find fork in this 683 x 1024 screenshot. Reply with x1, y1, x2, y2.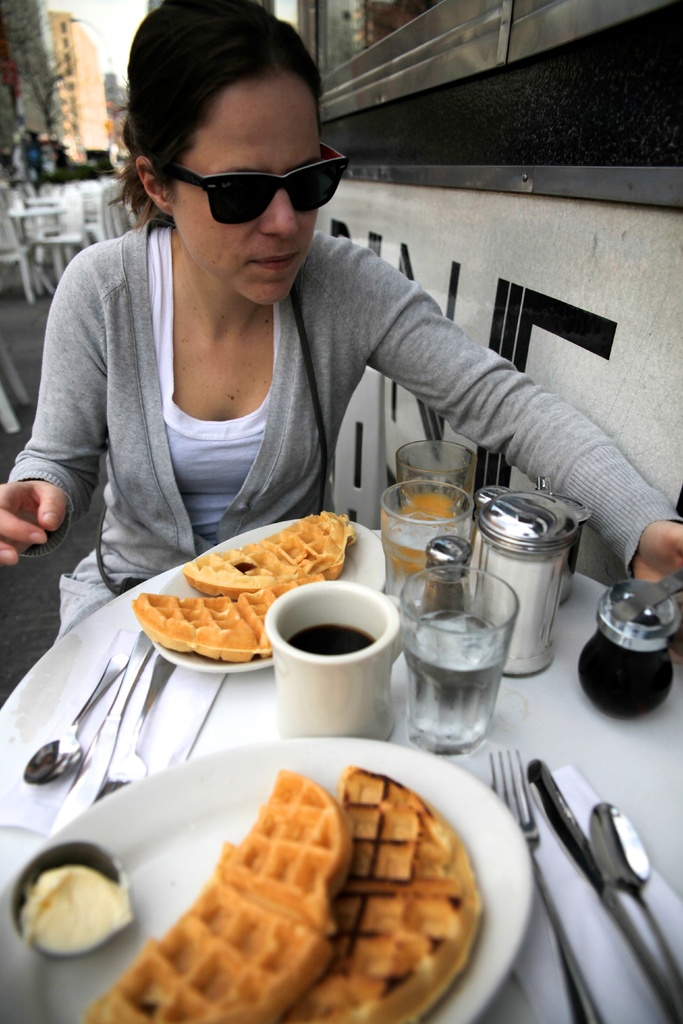
487, 753, 604, 1023.
